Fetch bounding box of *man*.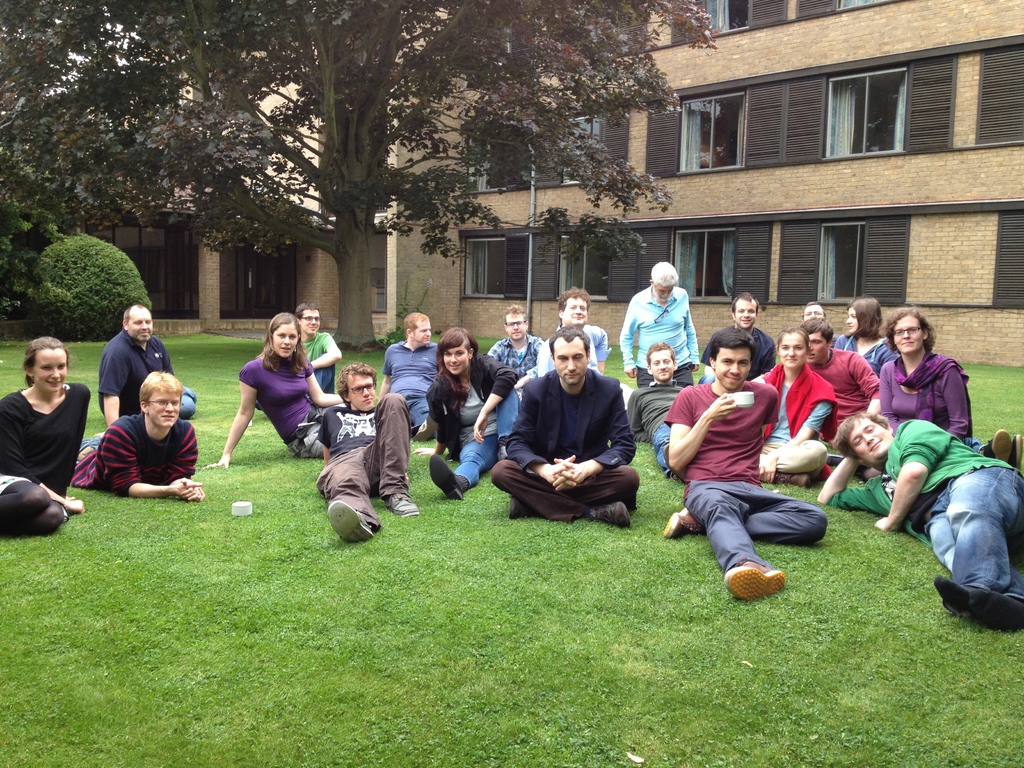
Bbox: <bbox>802, 302, 828, 321</bbox>.
